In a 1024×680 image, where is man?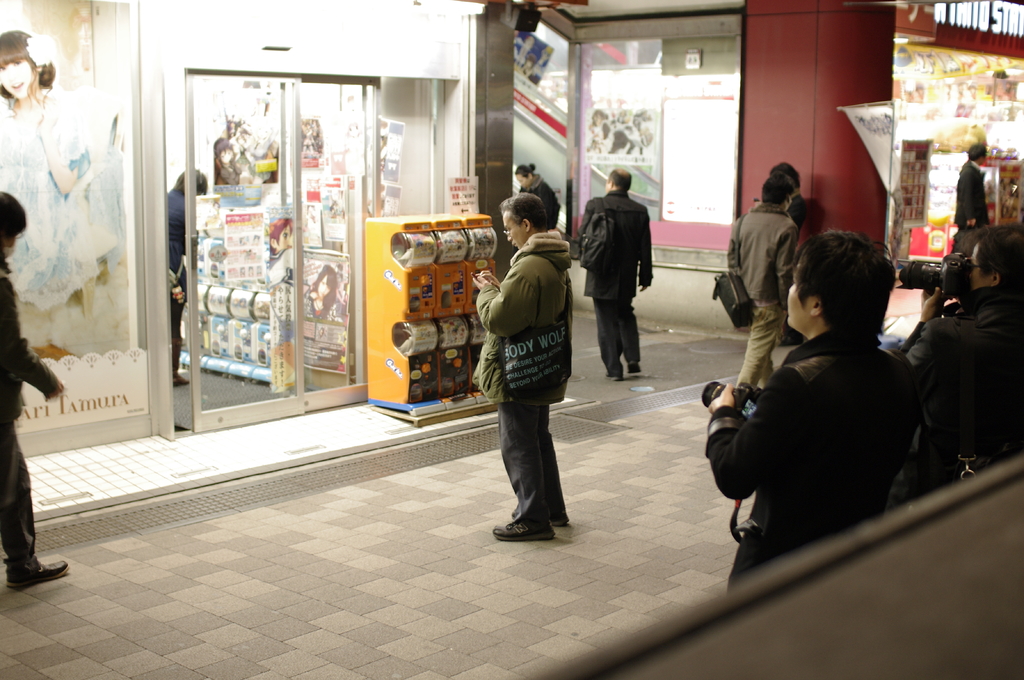
576,168,653,379.
